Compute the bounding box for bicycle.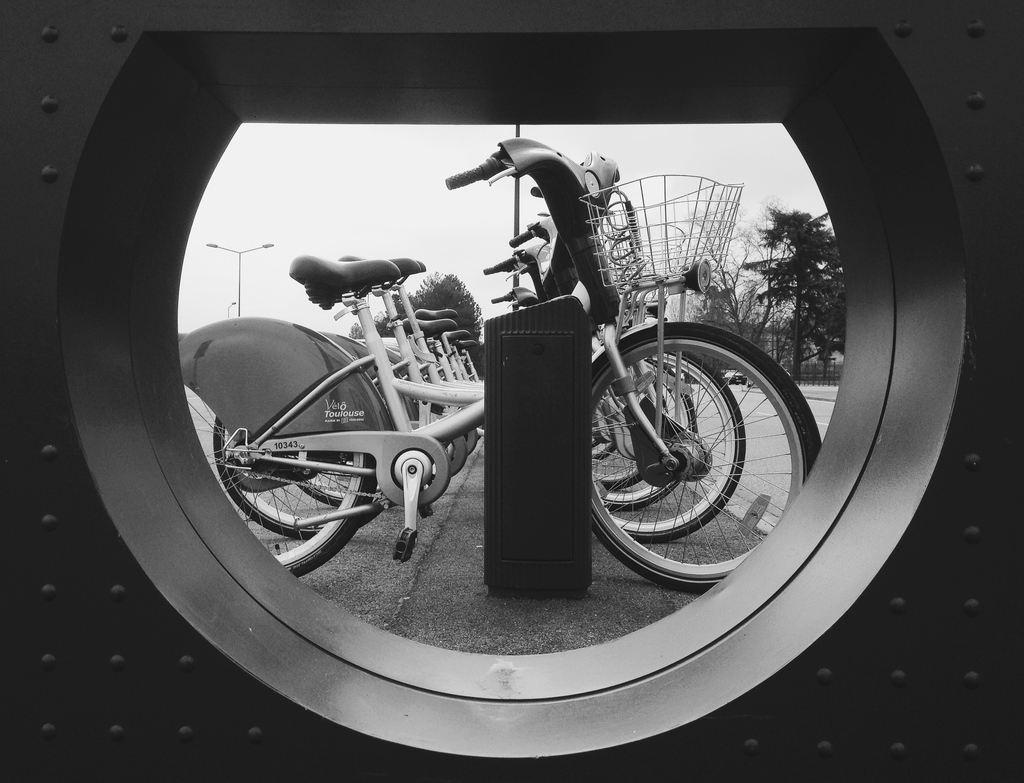
bbox=(209, 216, 768, 505).
